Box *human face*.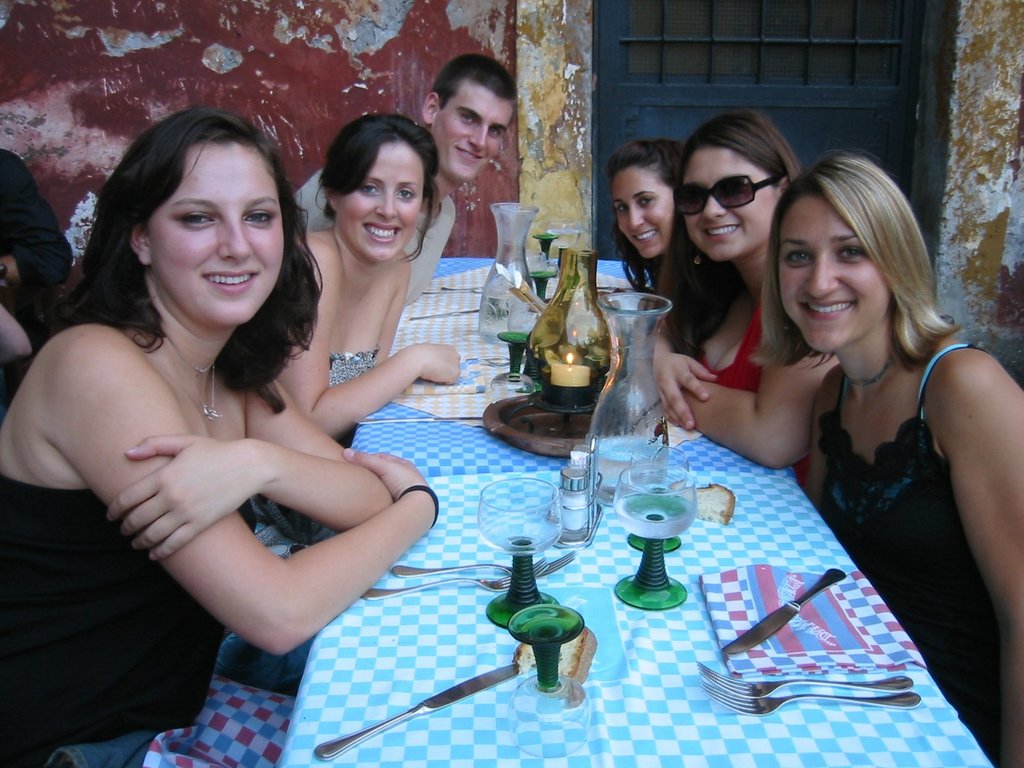
detection(150, 143, 286, 326).
